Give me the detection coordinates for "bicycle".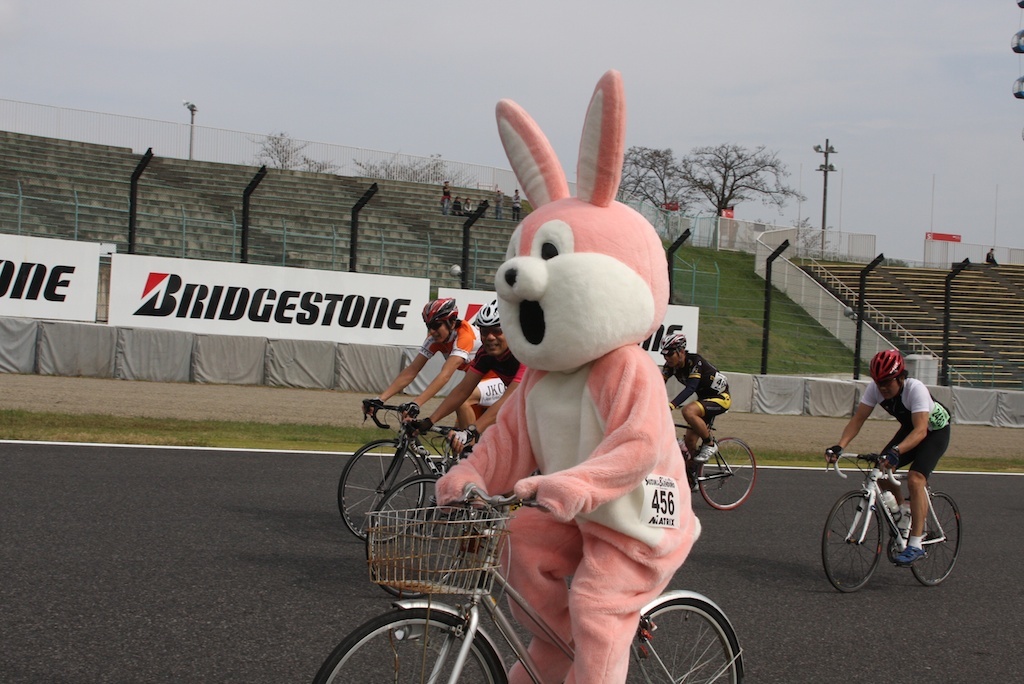
336, 401, 512, 549.
